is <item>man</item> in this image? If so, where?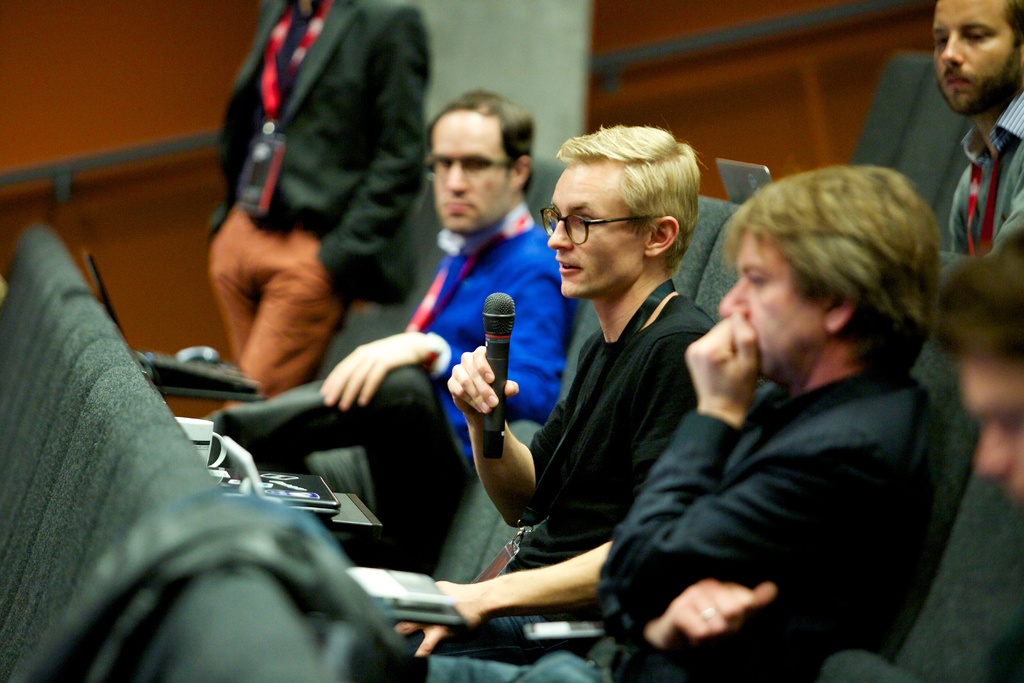
Yes, at {"left": 201, "top": 90, "right": 575, "bottom": 576}.
